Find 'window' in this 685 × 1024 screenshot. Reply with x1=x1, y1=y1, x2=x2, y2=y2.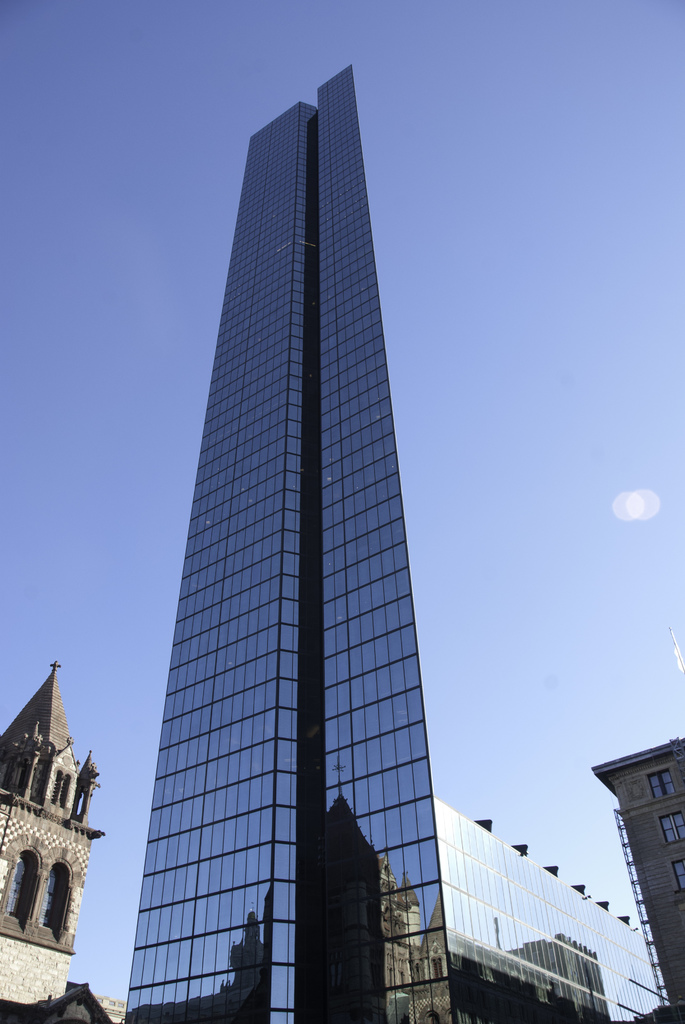
x1=652, y1=767, x2=670, y2=796.
